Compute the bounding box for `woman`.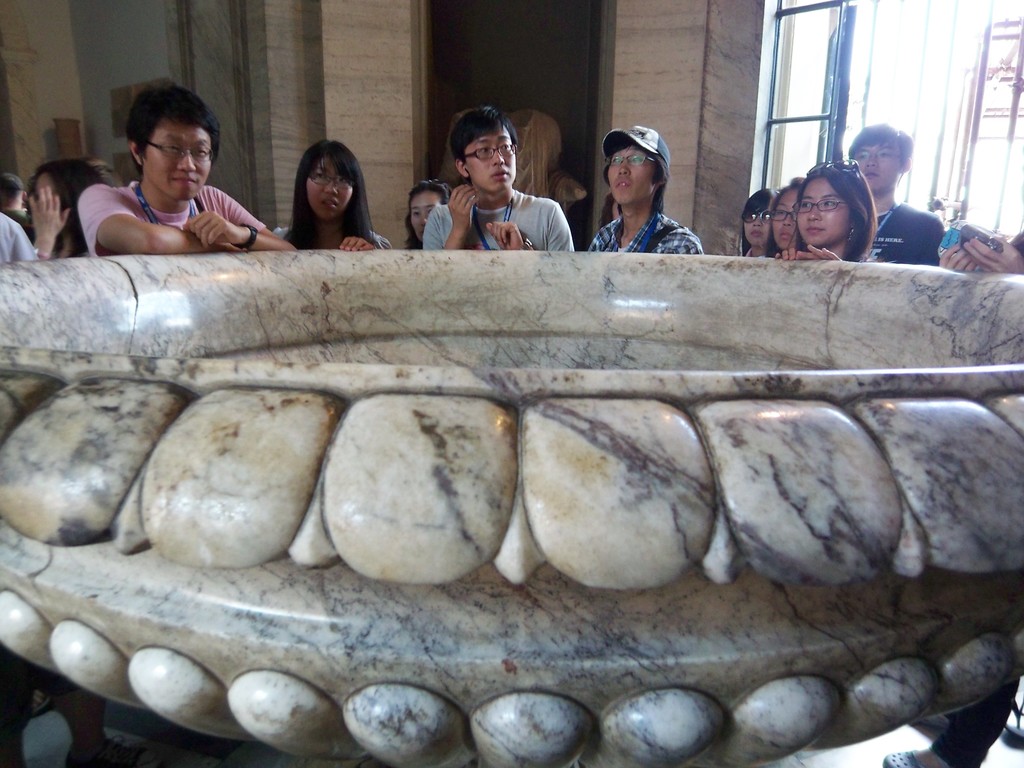
Rect(742, 184, 782, 268).
